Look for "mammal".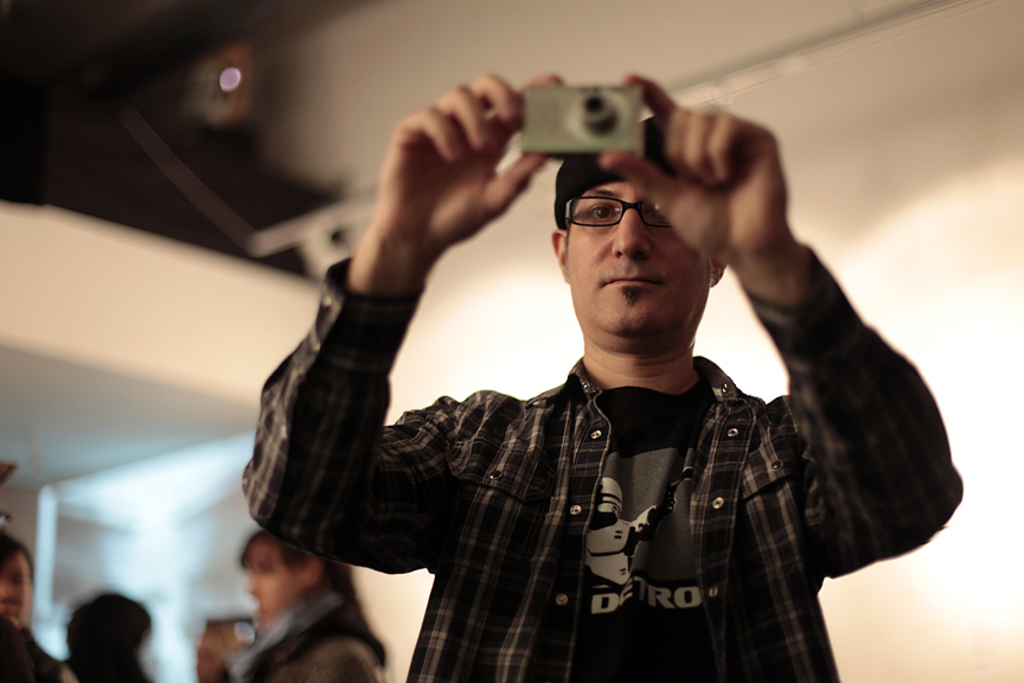
Found: left=212, top=44, right=952, bottom=669.
